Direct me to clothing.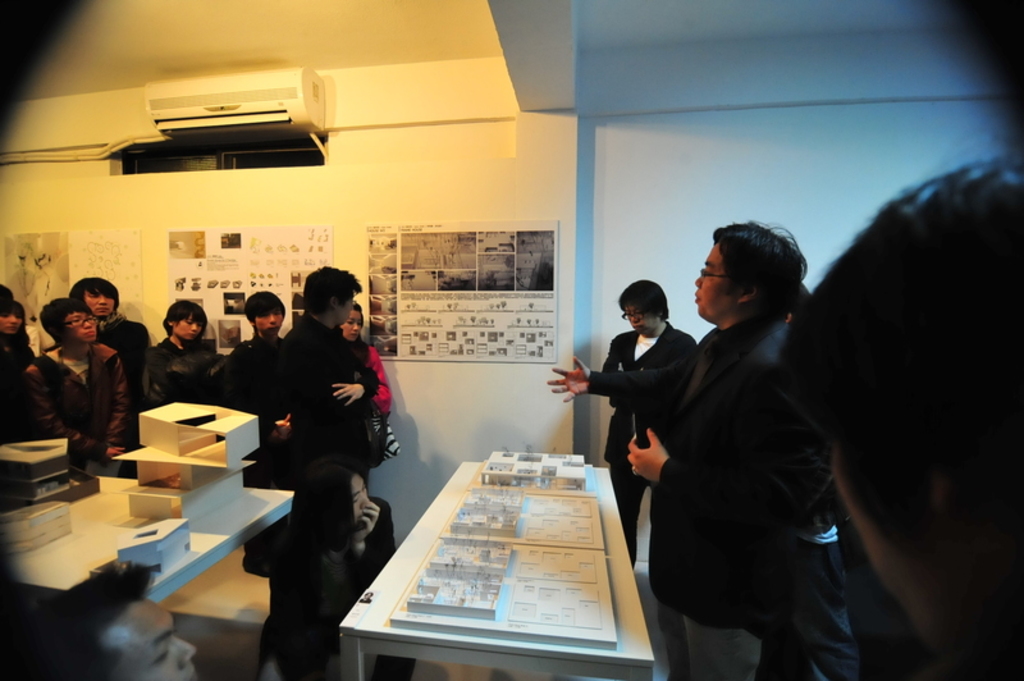
Direction: bbox(142, 332, 227, 402).
